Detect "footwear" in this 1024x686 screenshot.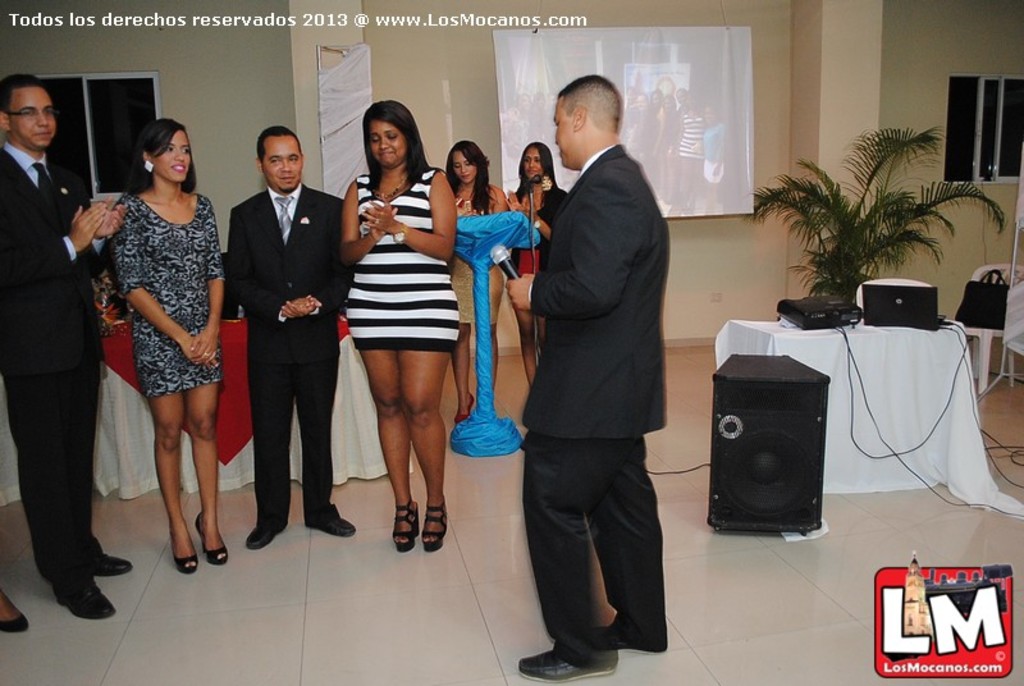
Detection: crop(63, 575, 116, 619).
